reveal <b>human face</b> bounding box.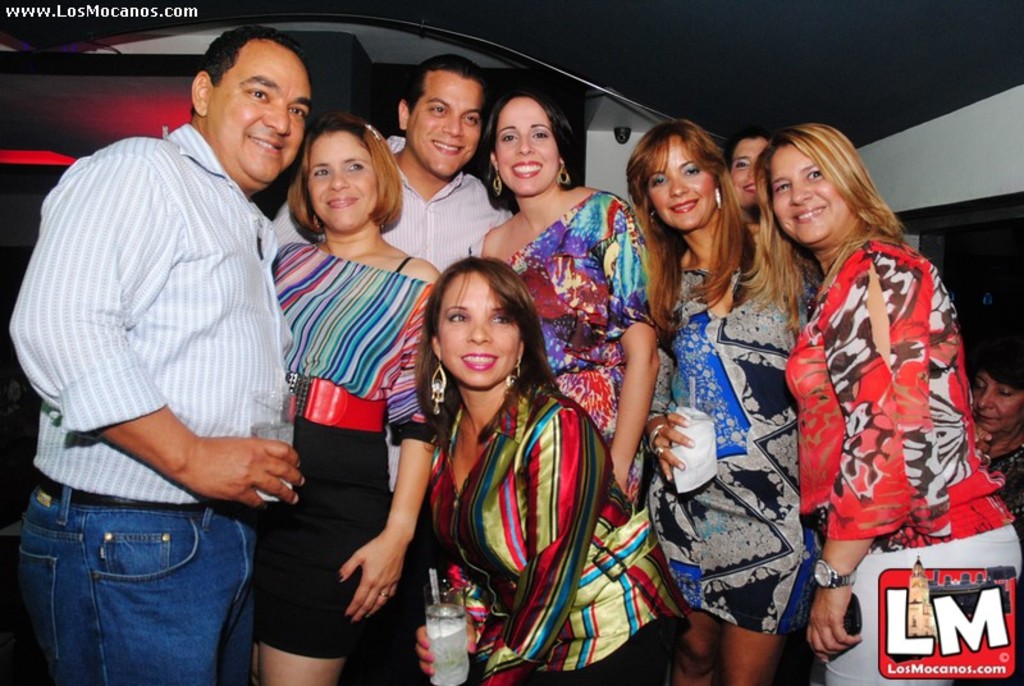
Revealed: detection(438, 273, 522, 388).
